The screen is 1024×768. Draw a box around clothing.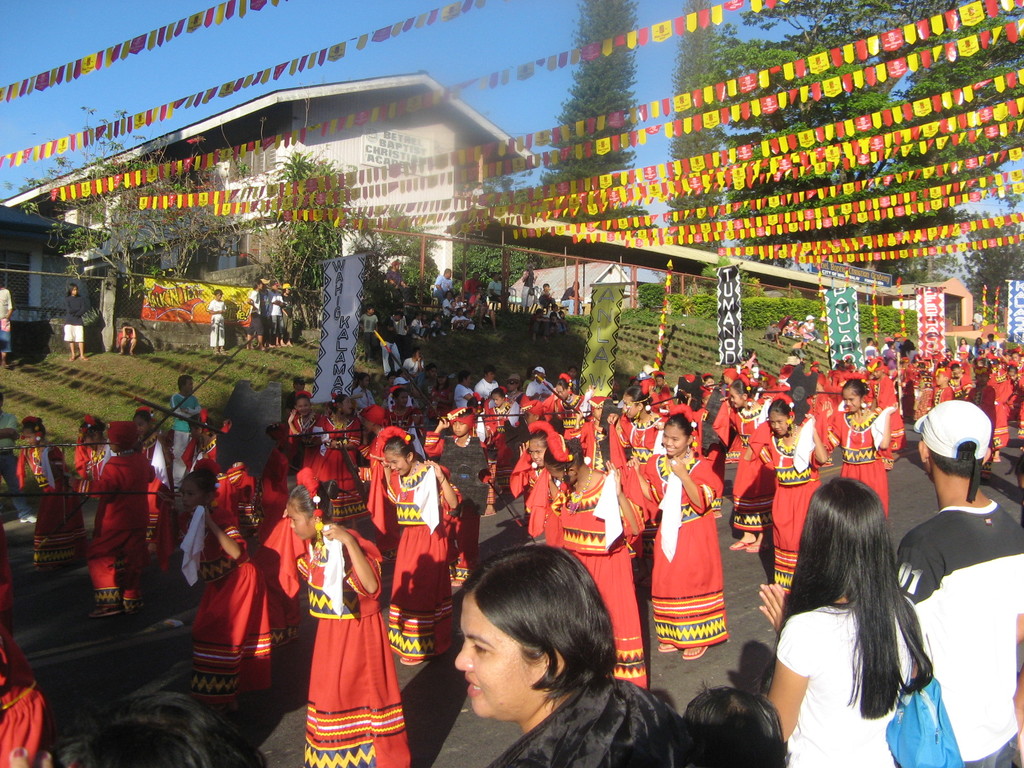
898, 499, 1023, 767.
